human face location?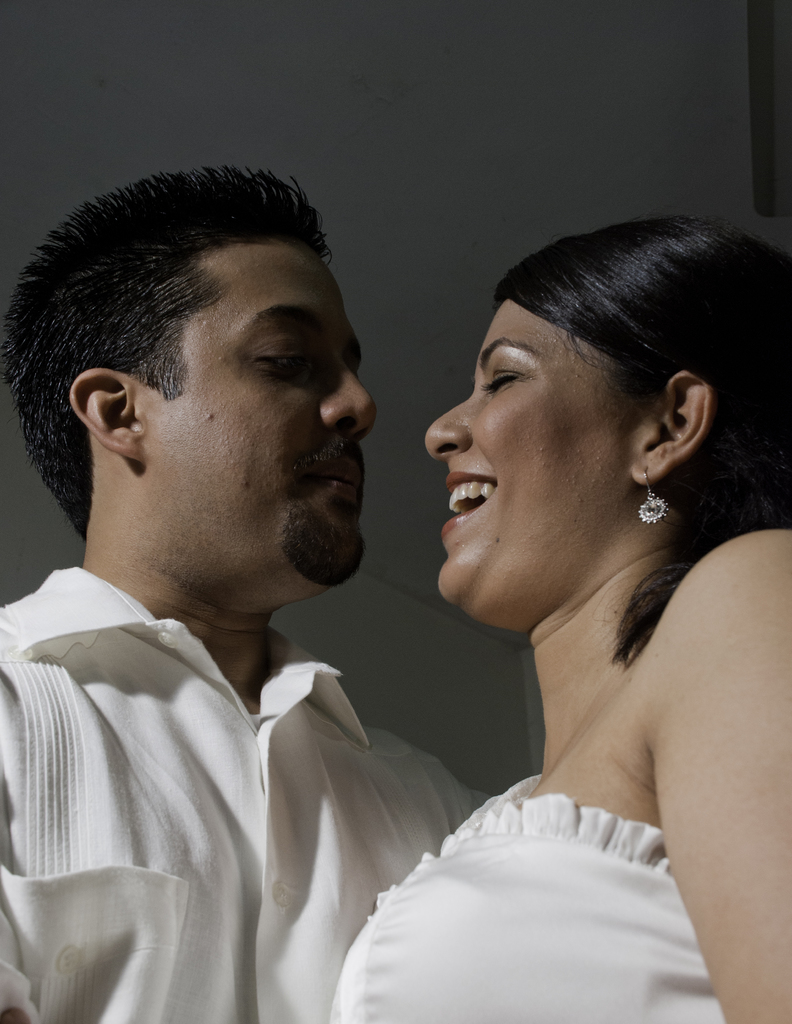
(143, 243, 369, 584)
